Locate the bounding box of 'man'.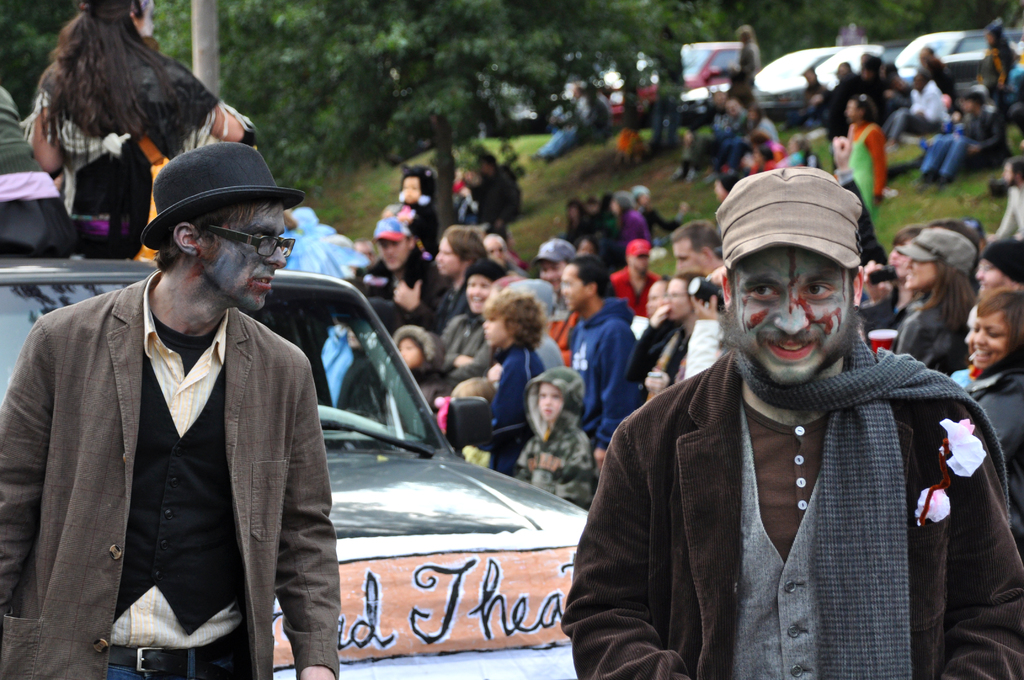
Bounding box: pyautogui.locateOnScreen(33, 122, 374, 679).
